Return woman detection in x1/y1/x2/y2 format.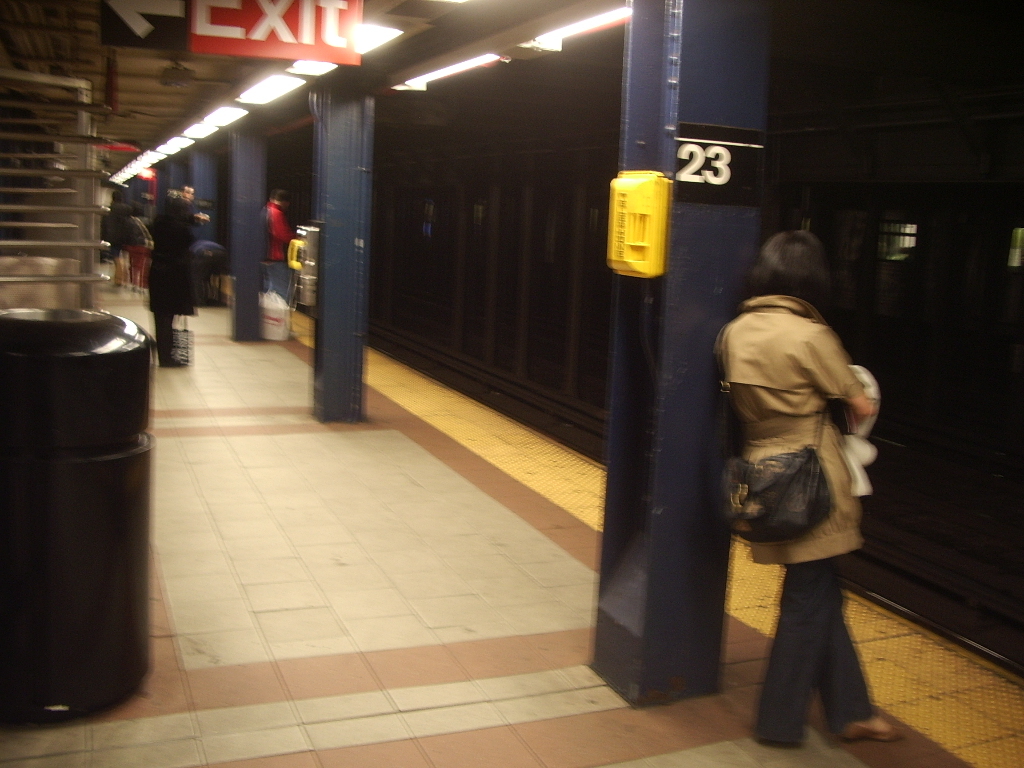
697/206/899/746.
